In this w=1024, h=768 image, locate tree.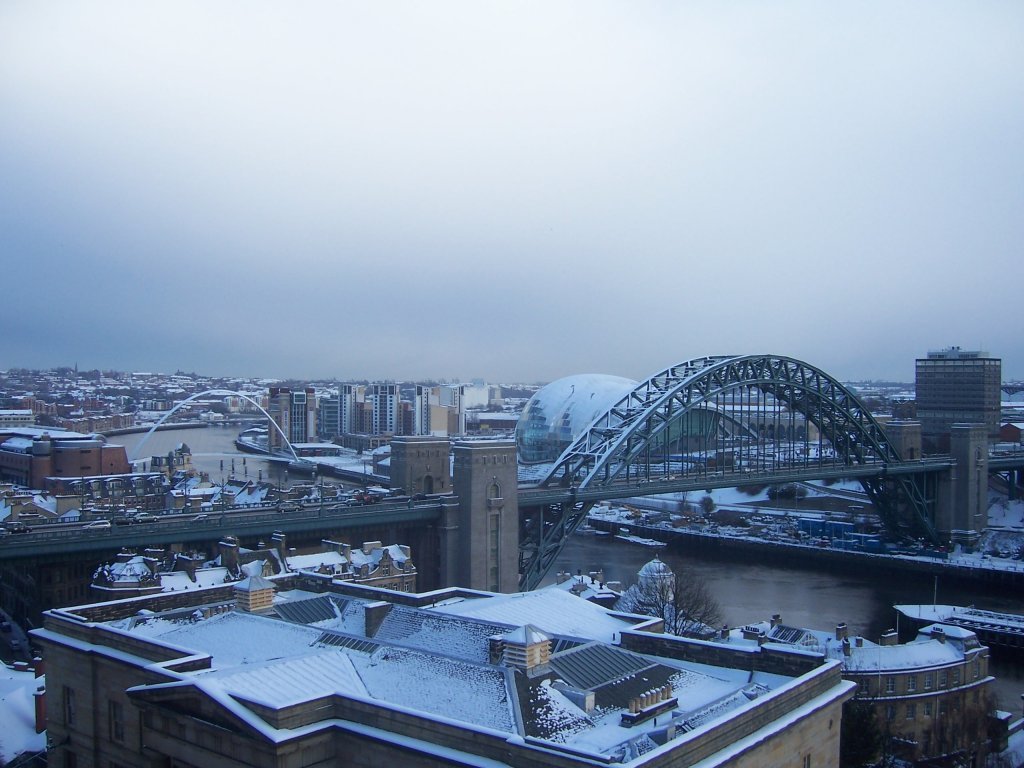
Bounding box: bbox=(734, 481, 768, 500).
